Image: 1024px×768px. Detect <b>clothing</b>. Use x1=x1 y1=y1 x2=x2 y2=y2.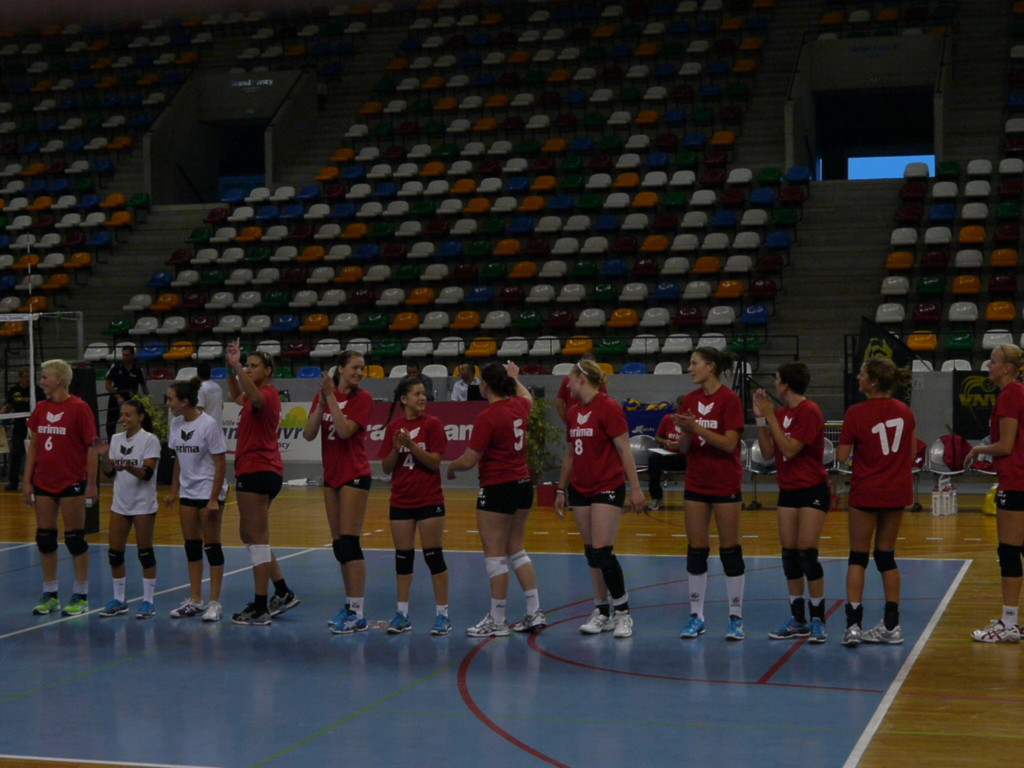
x1=28 y1=393 x2=104 y2=500.
